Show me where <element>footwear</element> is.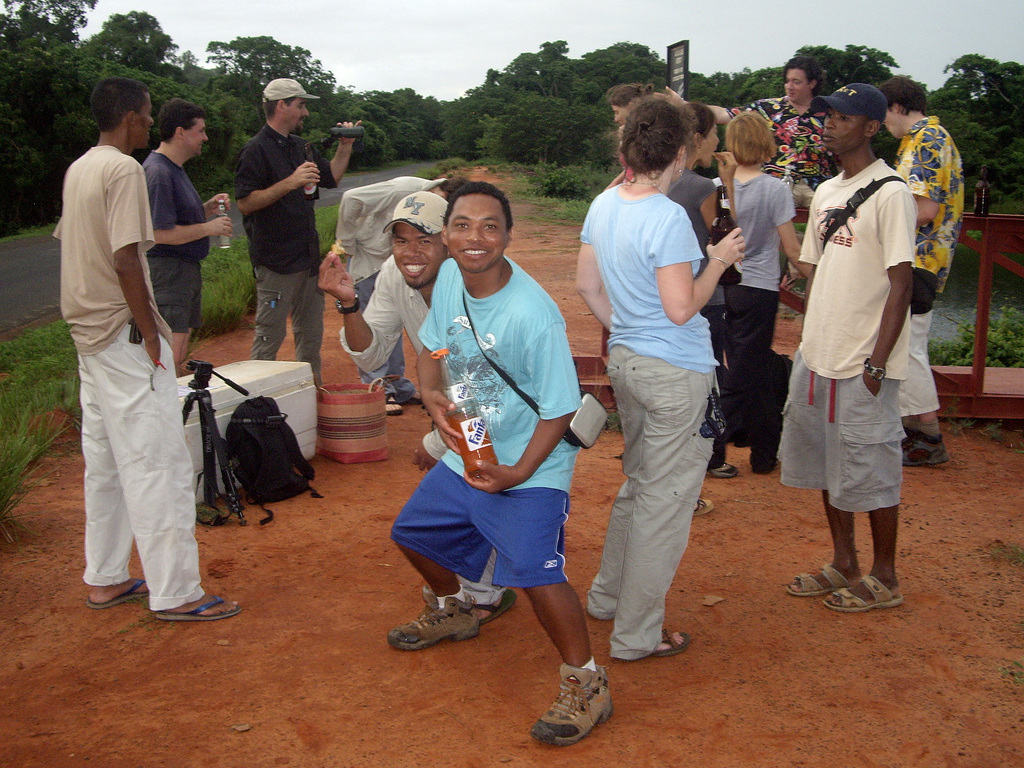
<element>footwear</element> is at <region>408, 388, 422, 406</region>.
